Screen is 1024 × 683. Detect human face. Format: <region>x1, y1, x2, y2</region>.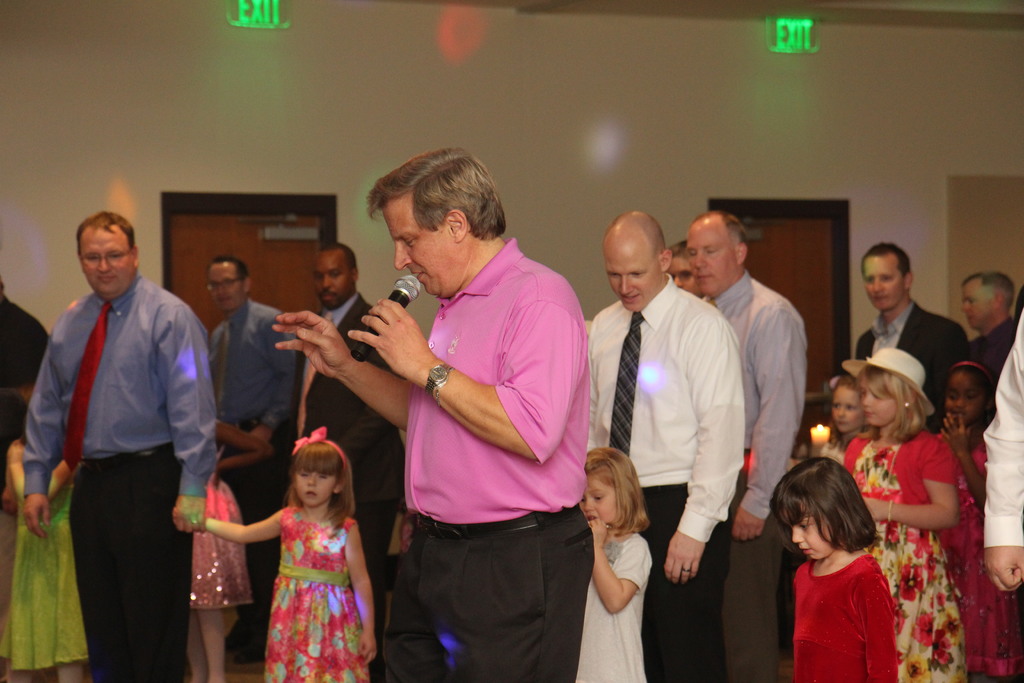
<region>80, 223, 134, 293</region>.
